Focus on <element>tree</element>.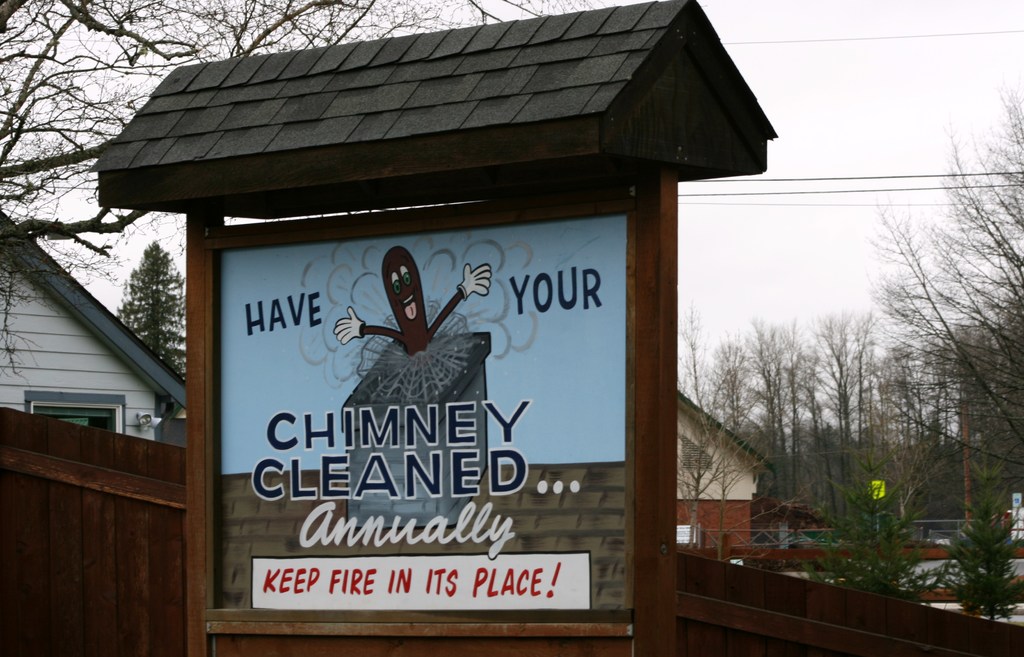
Focused at [0,0,768,406].
